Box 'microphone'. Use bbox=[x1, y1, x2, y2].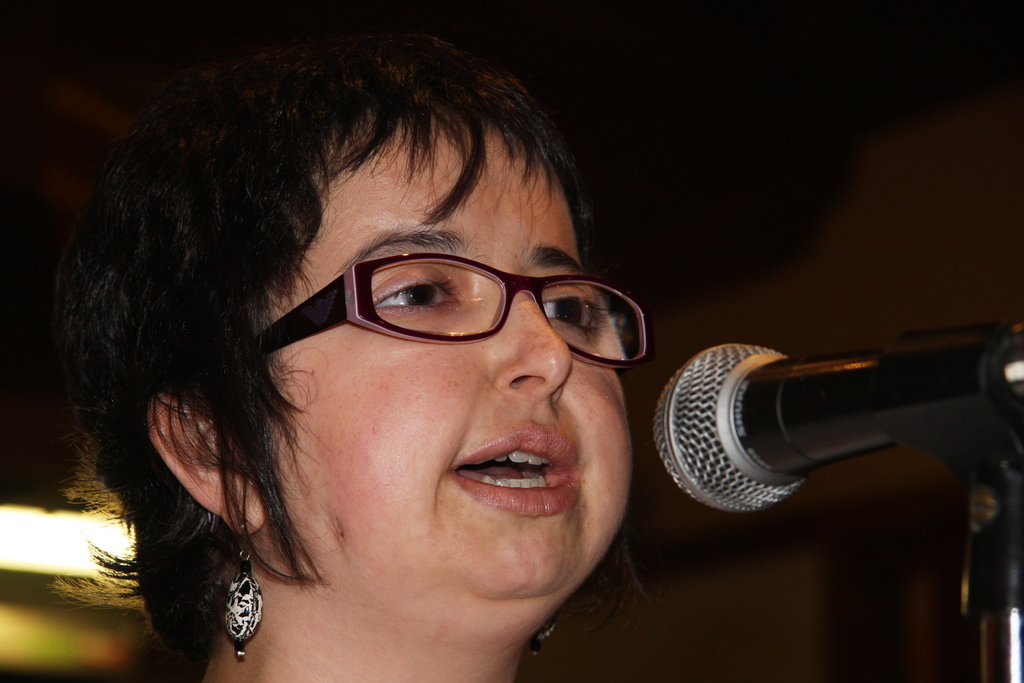
bbox=[623, 323, 1023, 540].
